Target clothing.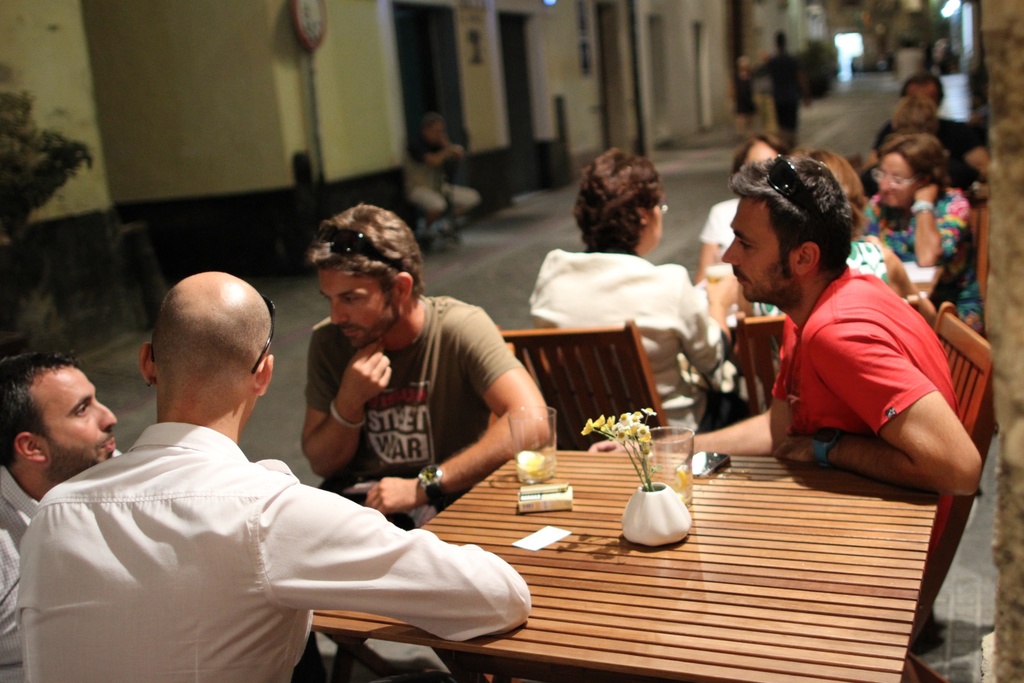
Target region: 401,144,460,194.
